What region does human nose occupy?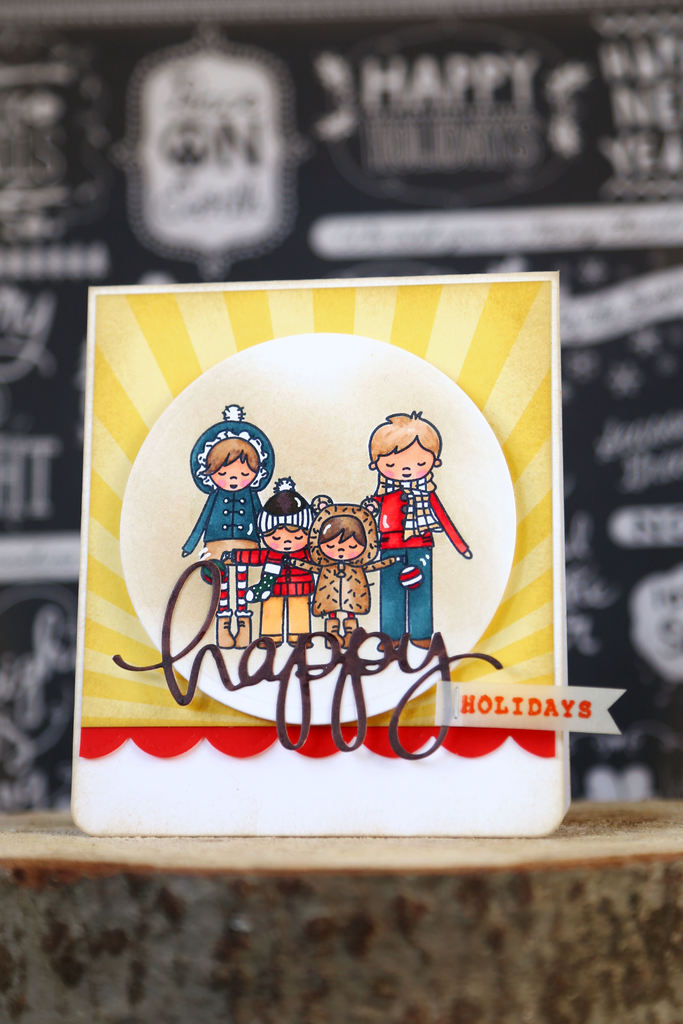
bbox=(402, 461, 412, 470).
